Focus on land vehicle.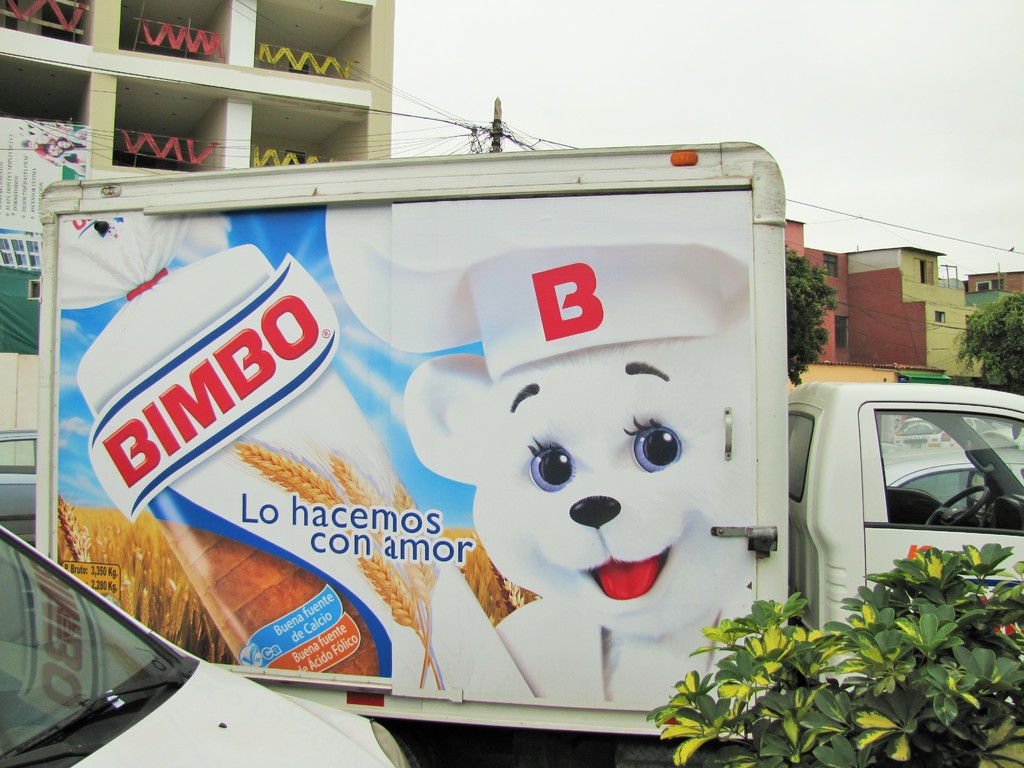
Focused at 38,139,1023,767.
